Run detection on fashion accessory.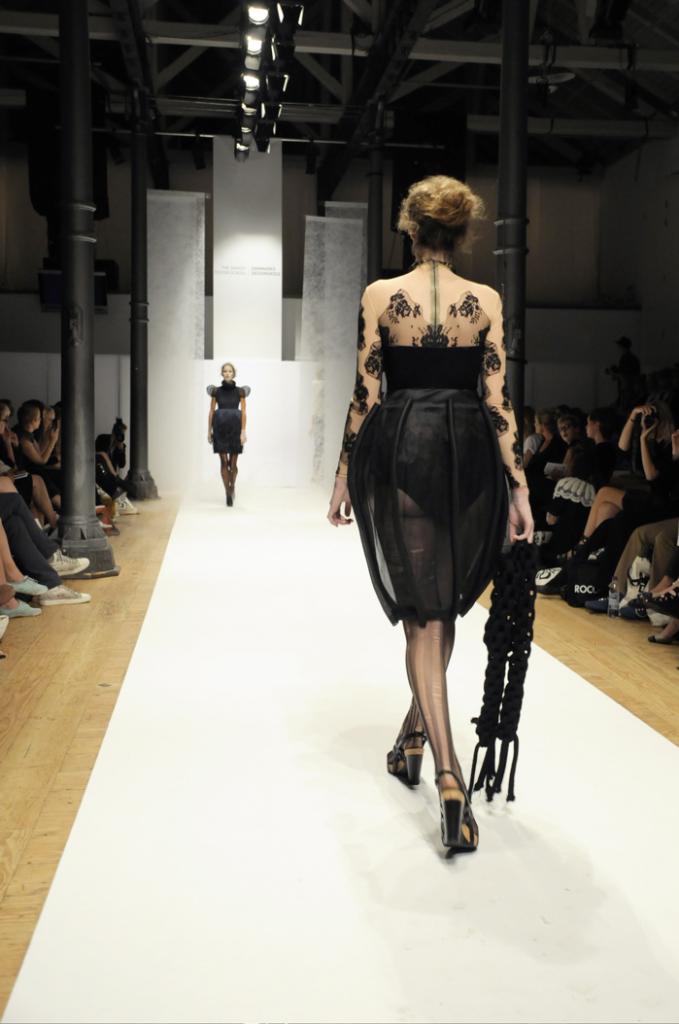
Result: <region>380, 728, 433, 783</region>.
